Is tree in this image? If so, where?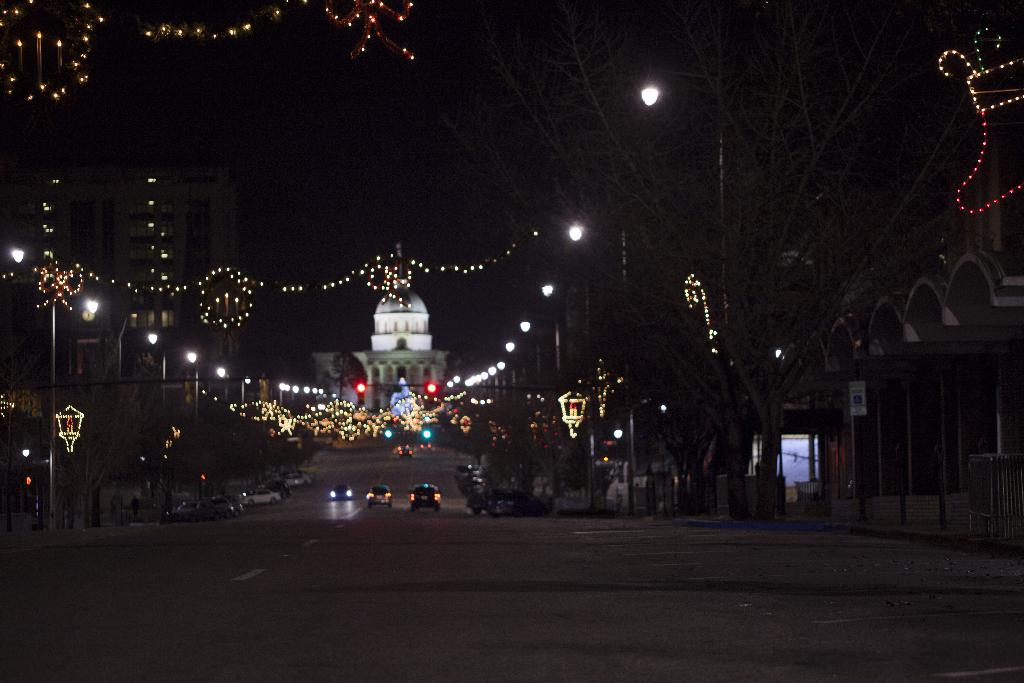
Yes, at crop(8, 293, 149, 536).
